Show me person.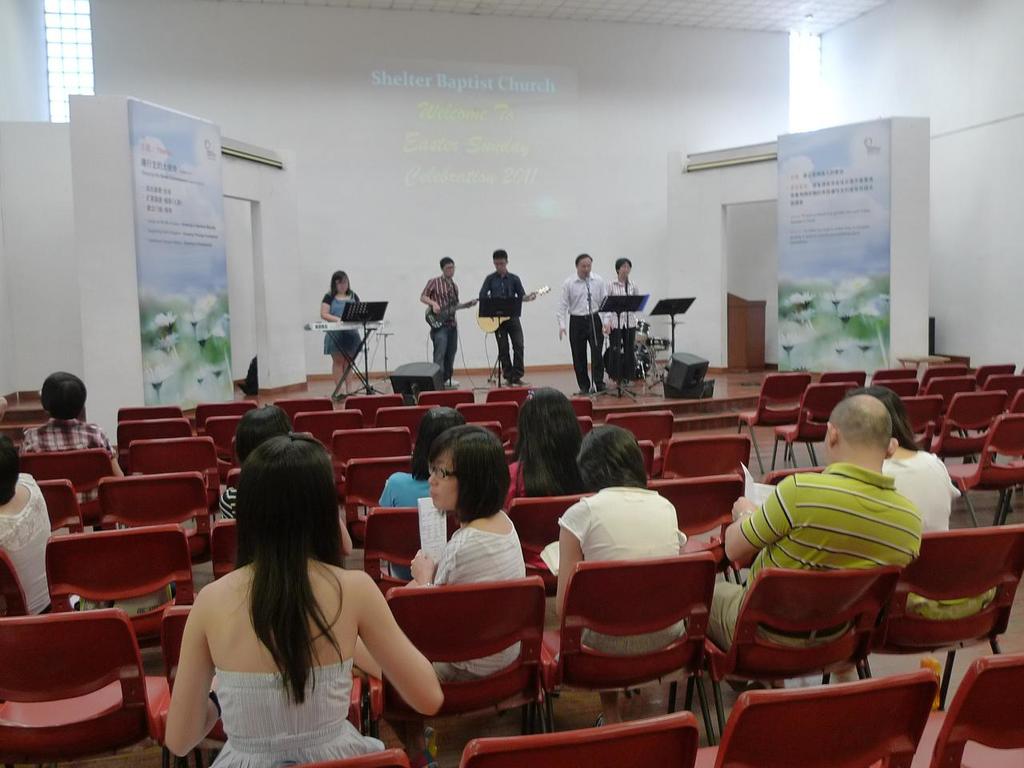
person is here: crop(18, 368, 126, 478).
